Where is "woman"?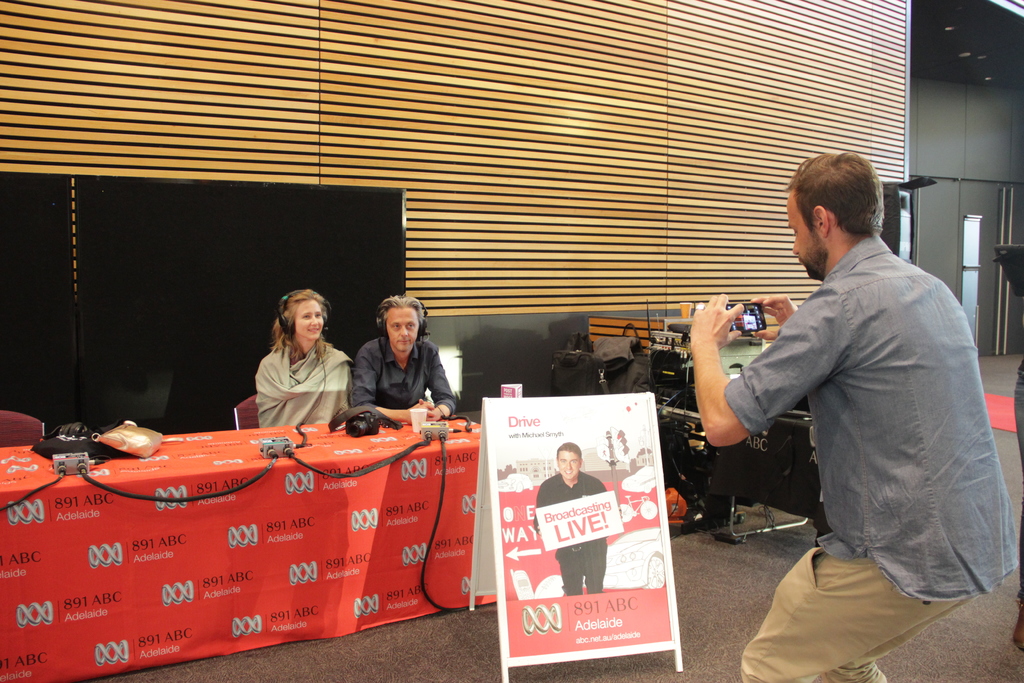
<box>231,288,355,436</box>.
